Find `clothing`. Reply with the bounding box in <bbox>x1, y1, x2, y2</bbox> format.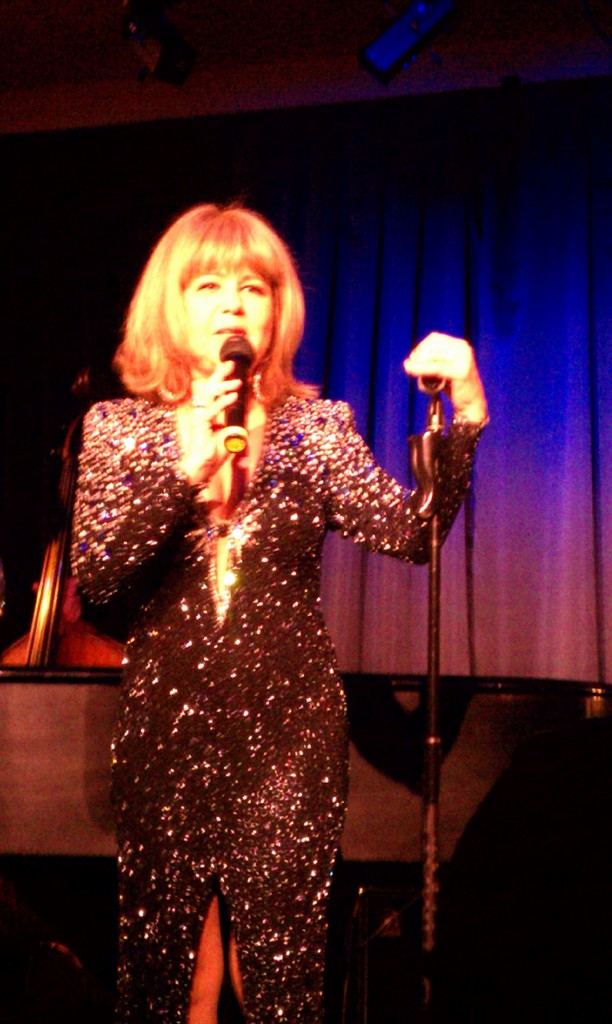
<bbox>71, 202, 473, 1021</bbox>.
